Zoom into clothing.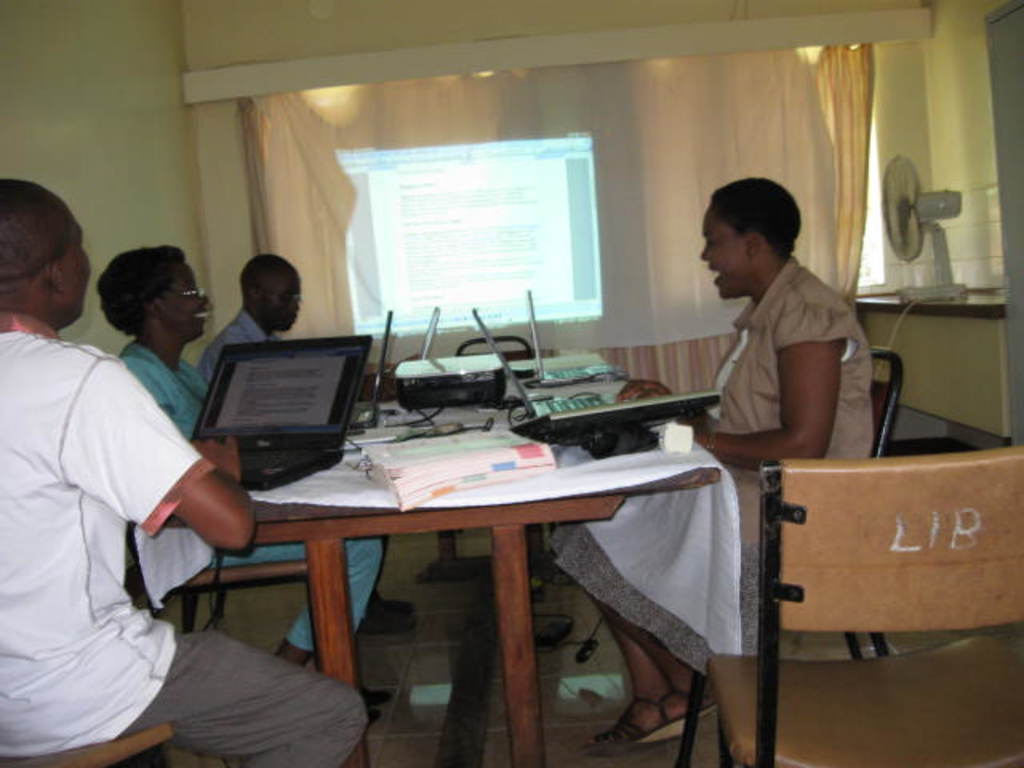
Zoom target: l=126, t=339, r=387, b=654.
